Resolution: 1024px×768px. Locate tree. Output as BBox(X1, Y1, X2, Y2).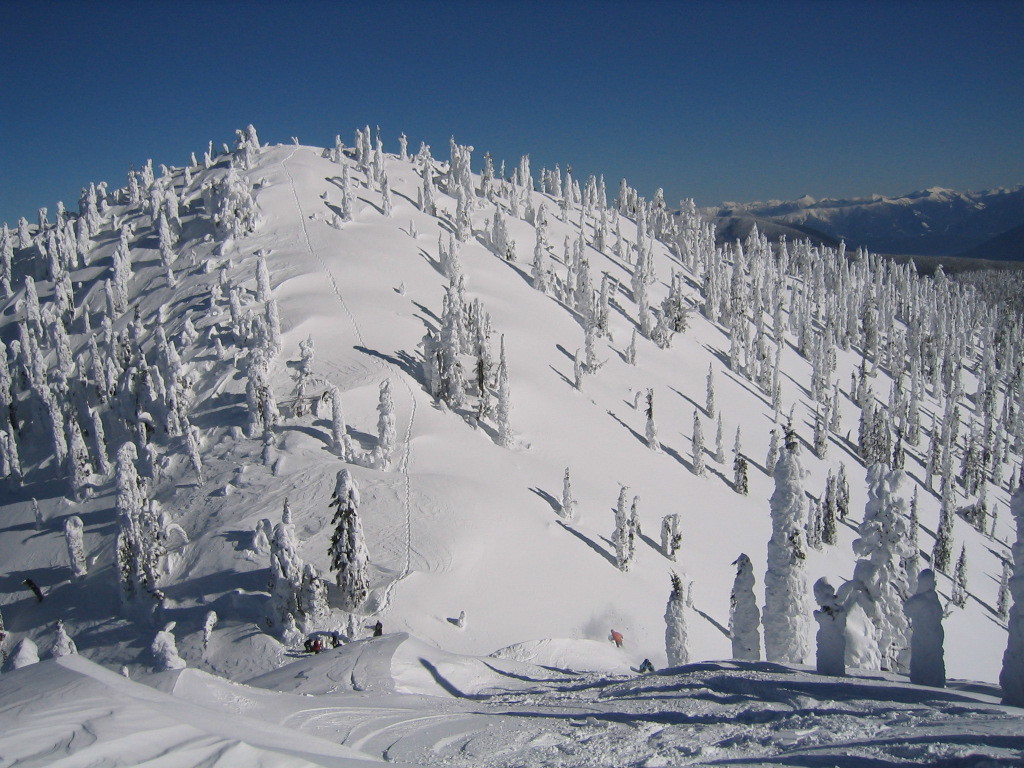
BBox(245, 495, 326, 652).
